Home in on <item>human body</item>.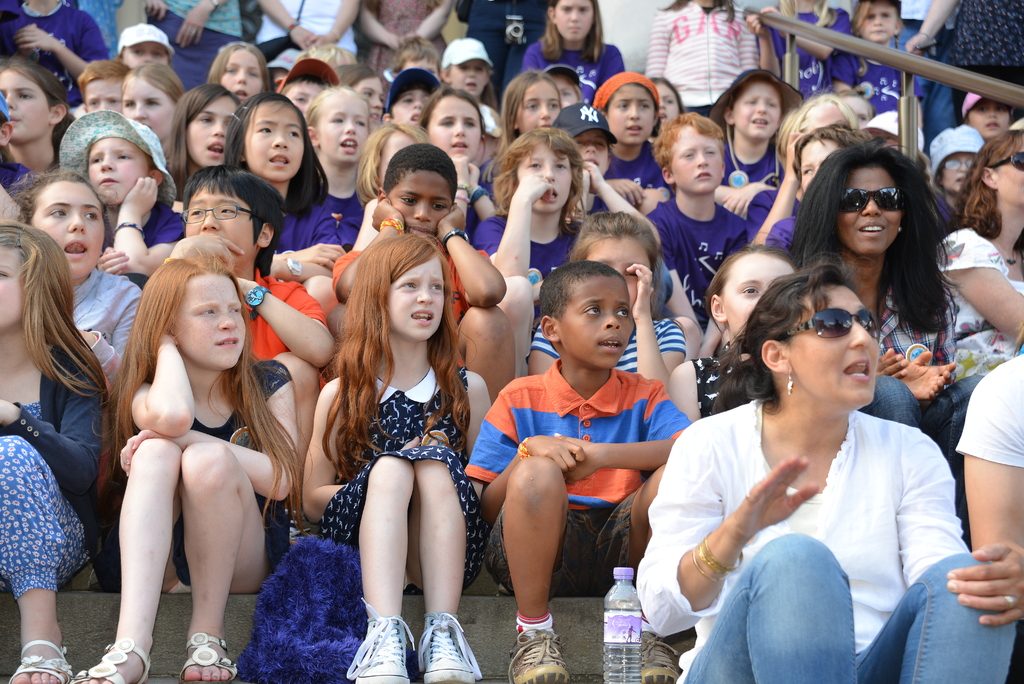
Homed in at bbox=[440, 28, 499, 134].
